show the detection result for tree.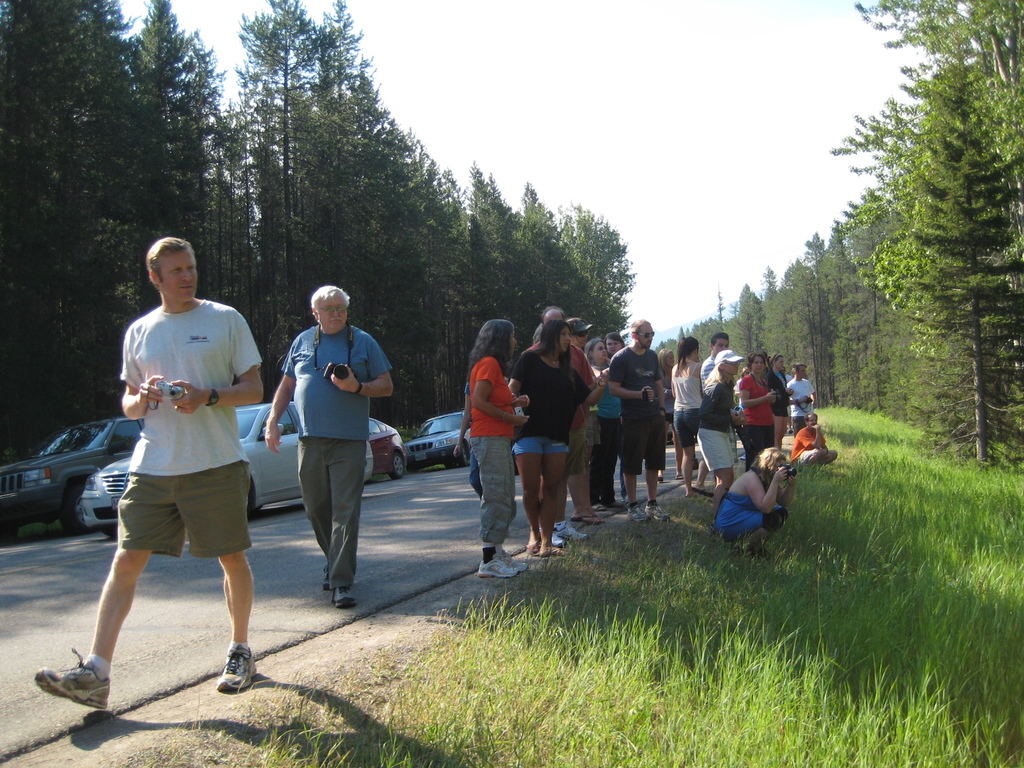
bbox=(511, 188, 599, 335).
